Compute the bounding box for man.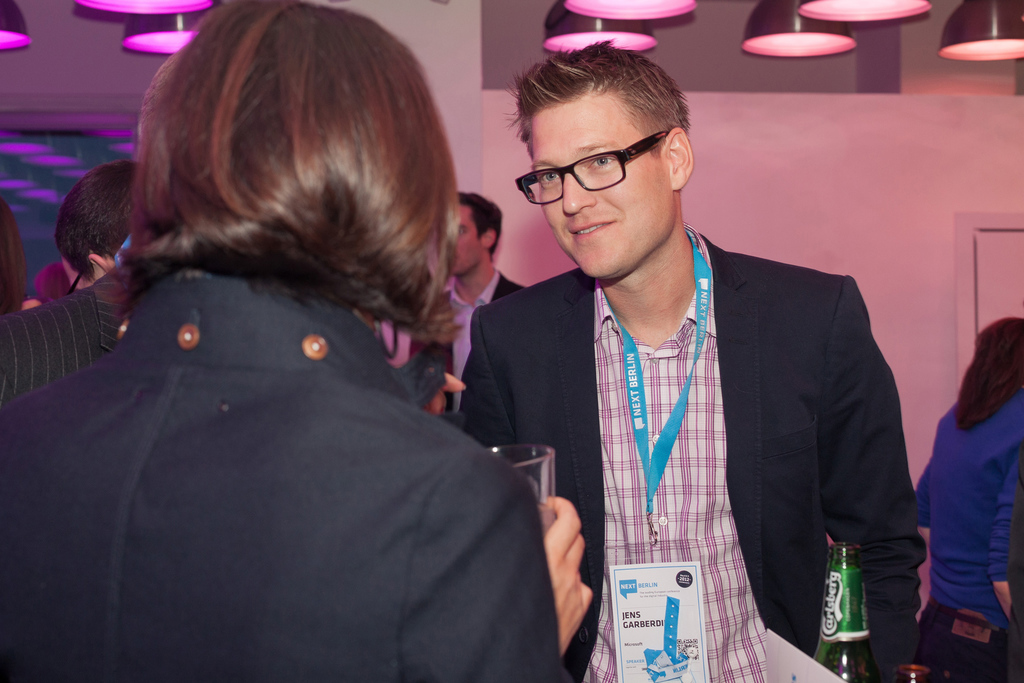
l=58, t=154, r=138, b=292.
